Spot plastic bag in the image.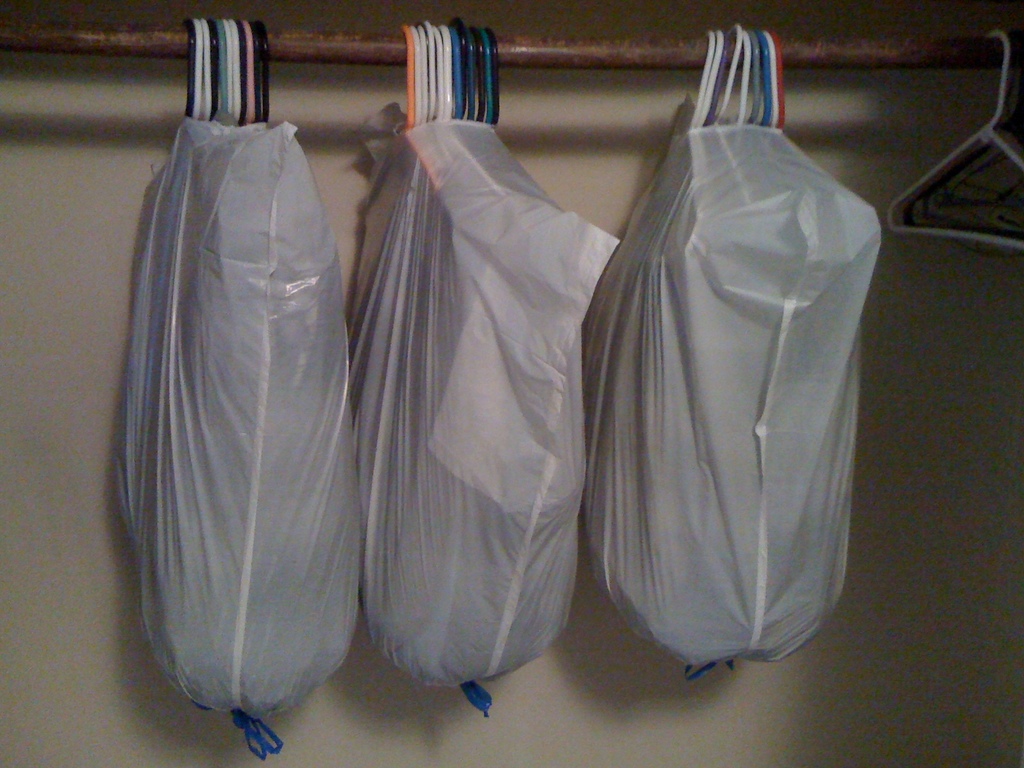
plastic bag found at select_region(113, 115, 369, 717).
